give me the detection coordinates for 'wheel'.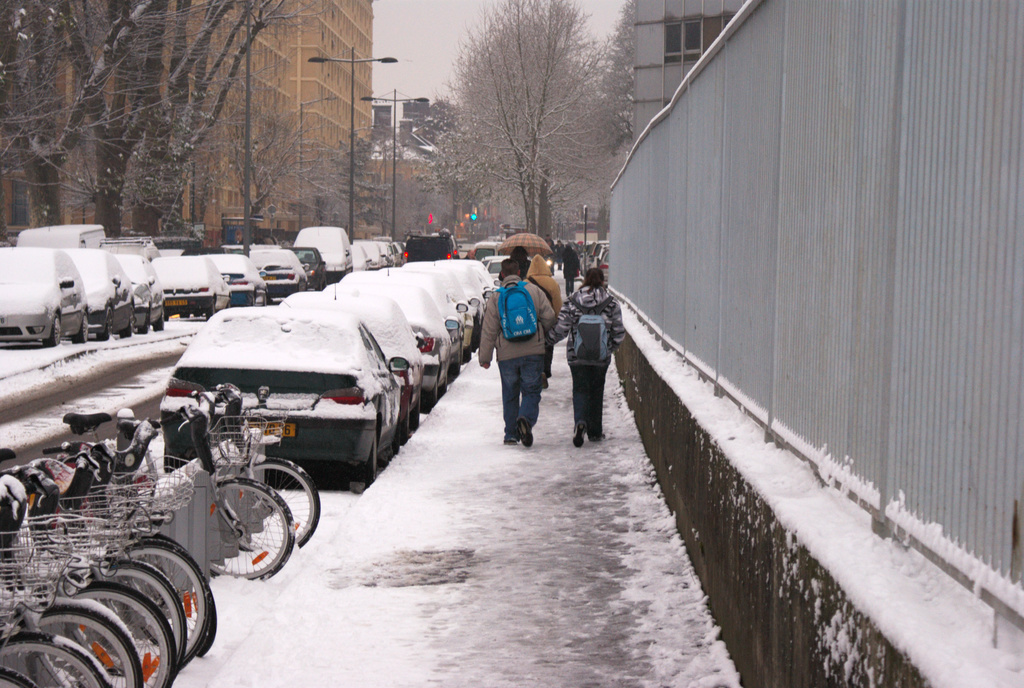
crop(138, 307, 148, 333).
